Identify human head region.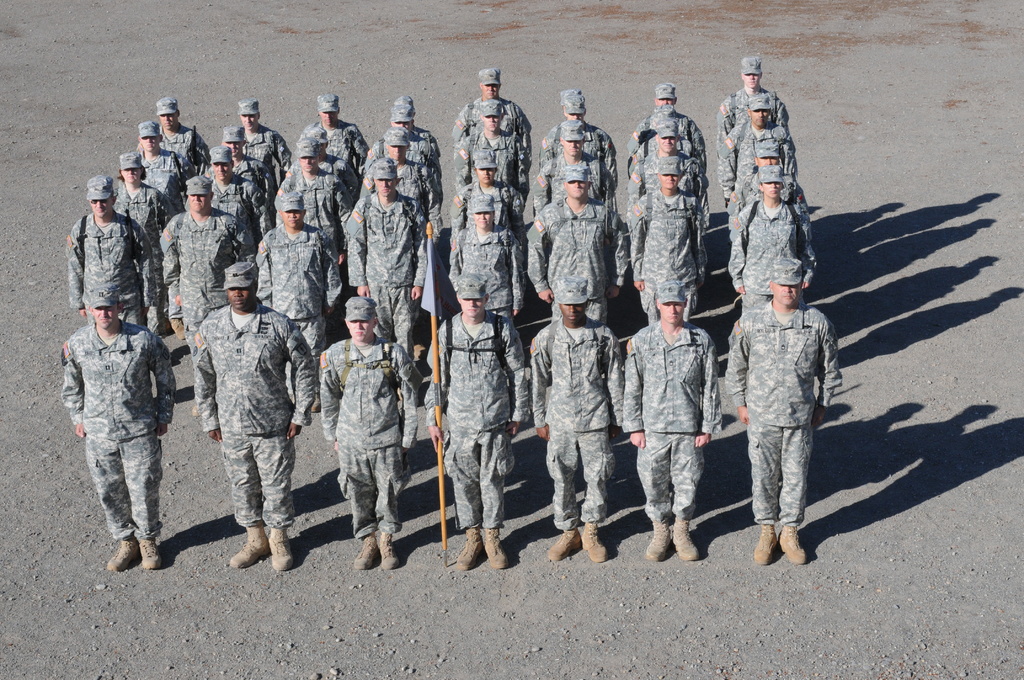
Region: l=343, t=298, r=379, b=343.
